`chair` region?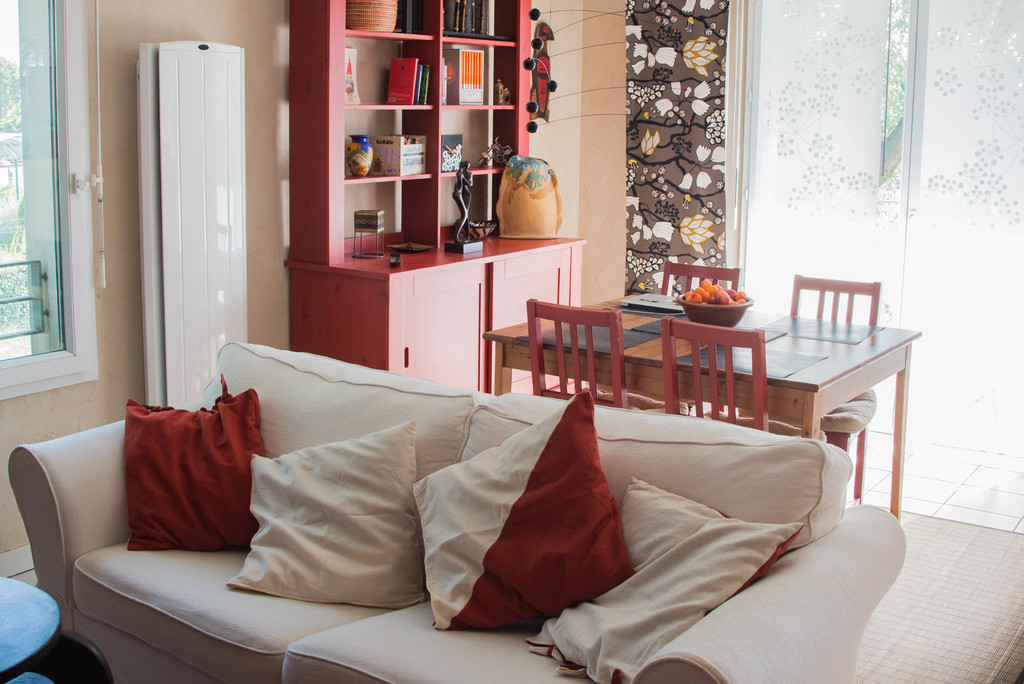
bbox=[787, 271, 883, 503]
